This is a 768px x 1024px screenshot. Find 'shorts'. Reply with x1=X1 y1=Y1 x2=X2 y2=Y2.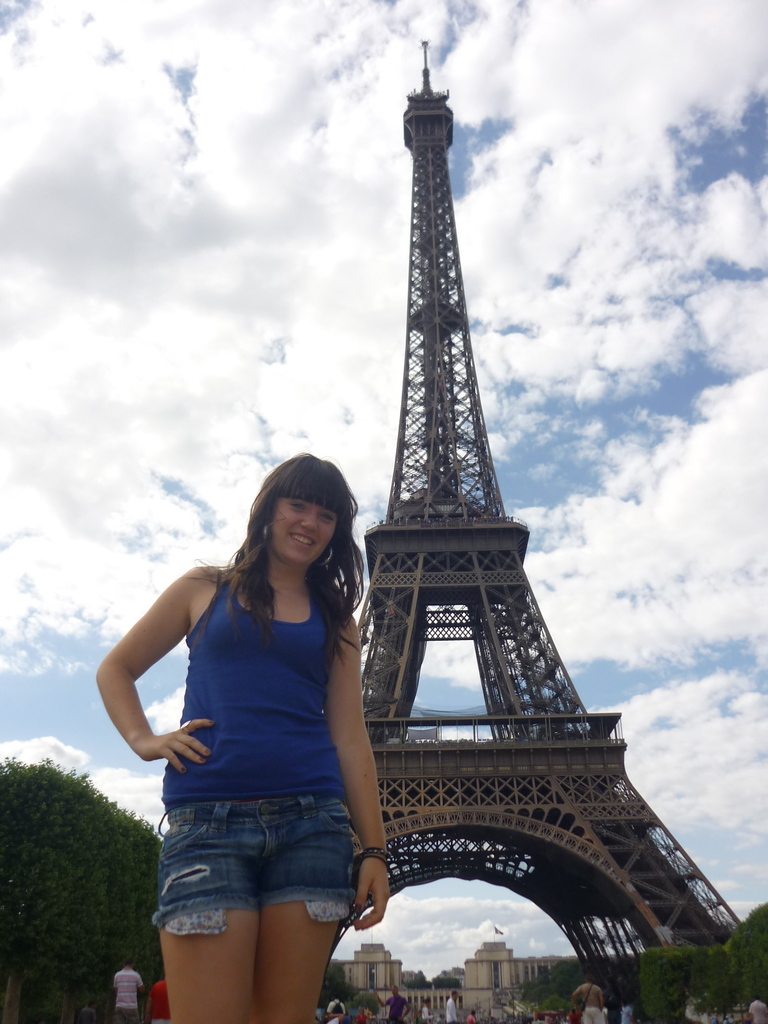
x1=163 y1=778 x2=369 y2=927.
